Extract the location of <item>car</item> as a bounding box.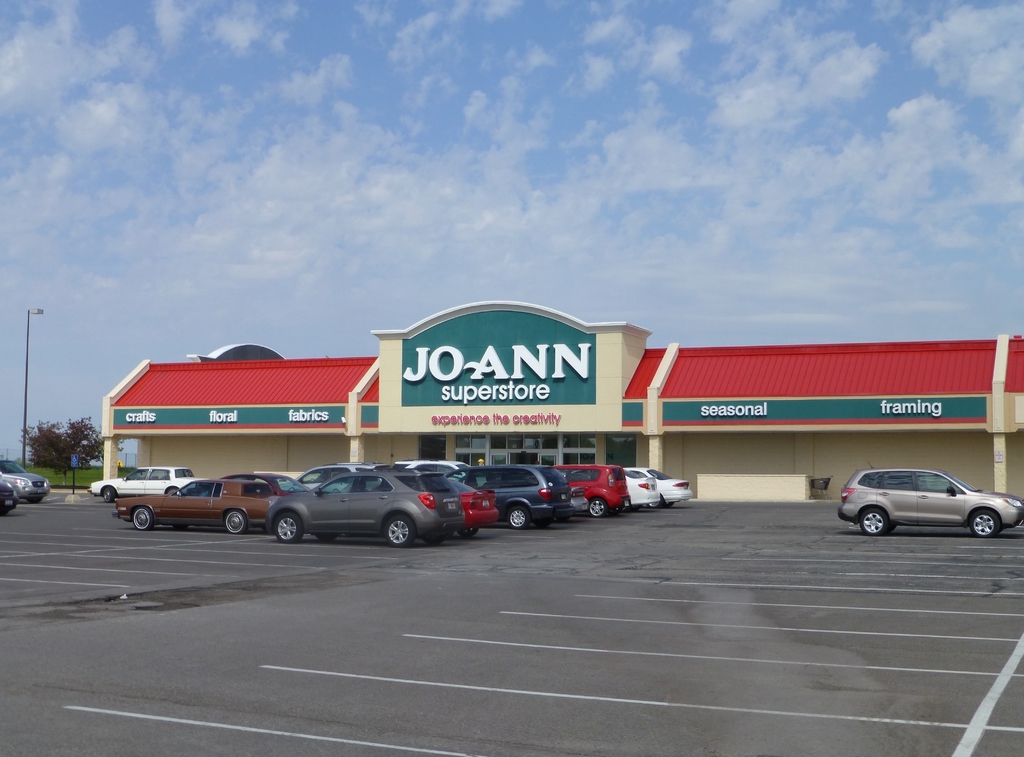
[0, 457, 42, 500].
